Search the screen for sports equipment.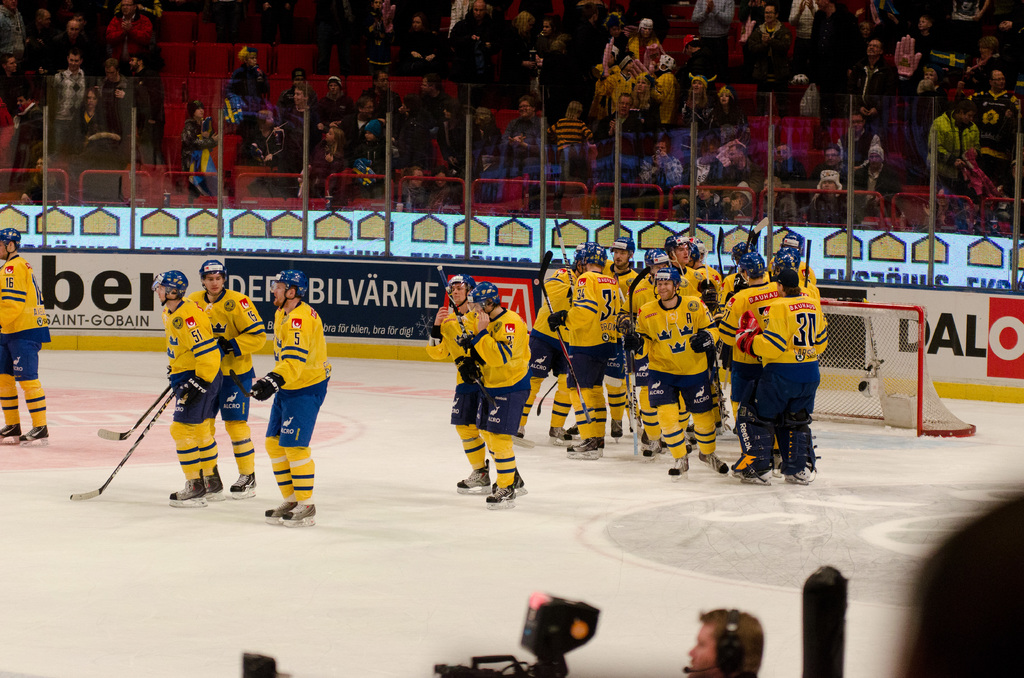
Found at [left=780, top=234, right=806, bottom=257].
